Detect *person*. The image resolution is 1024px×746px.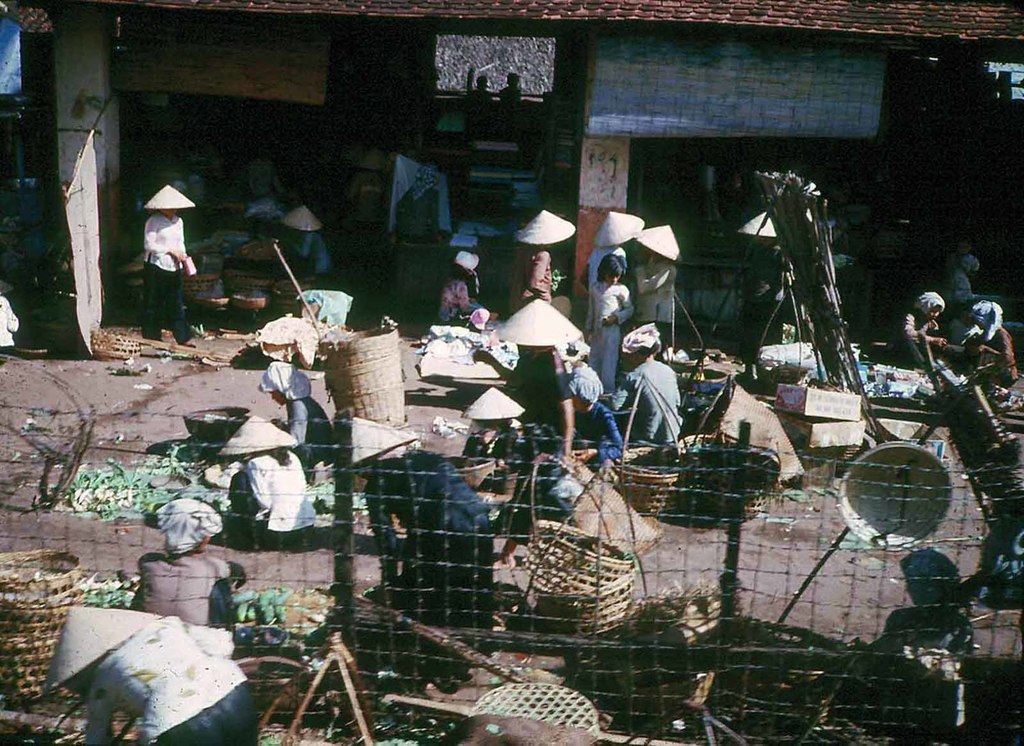
[278, 207, 330, 287].
